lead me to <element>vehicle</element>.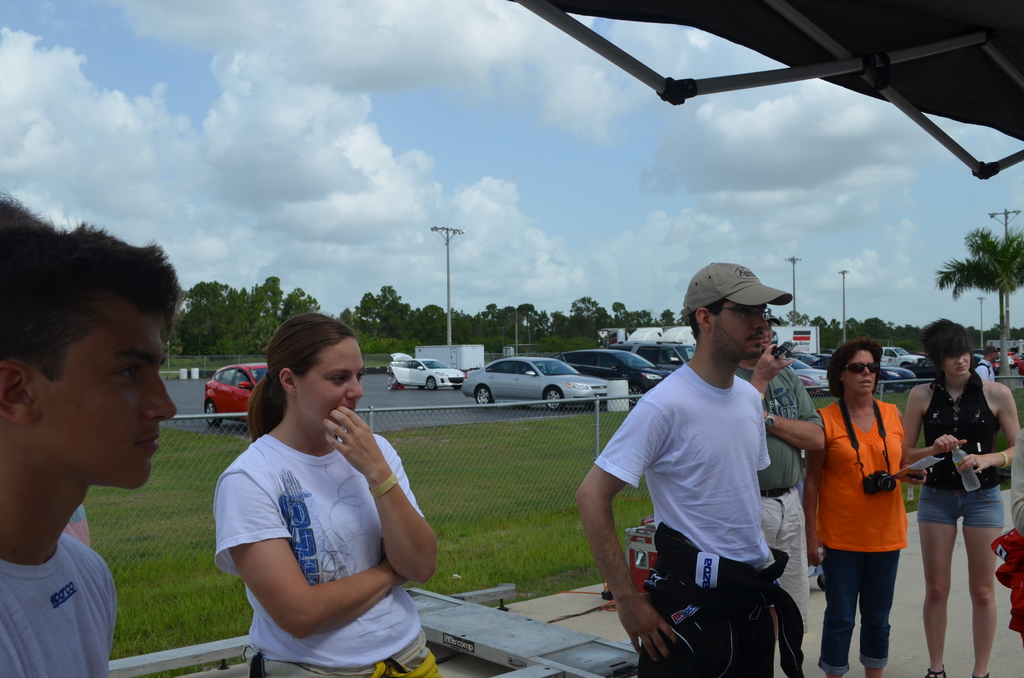
Lead to box(388, 354, 464, 391).
